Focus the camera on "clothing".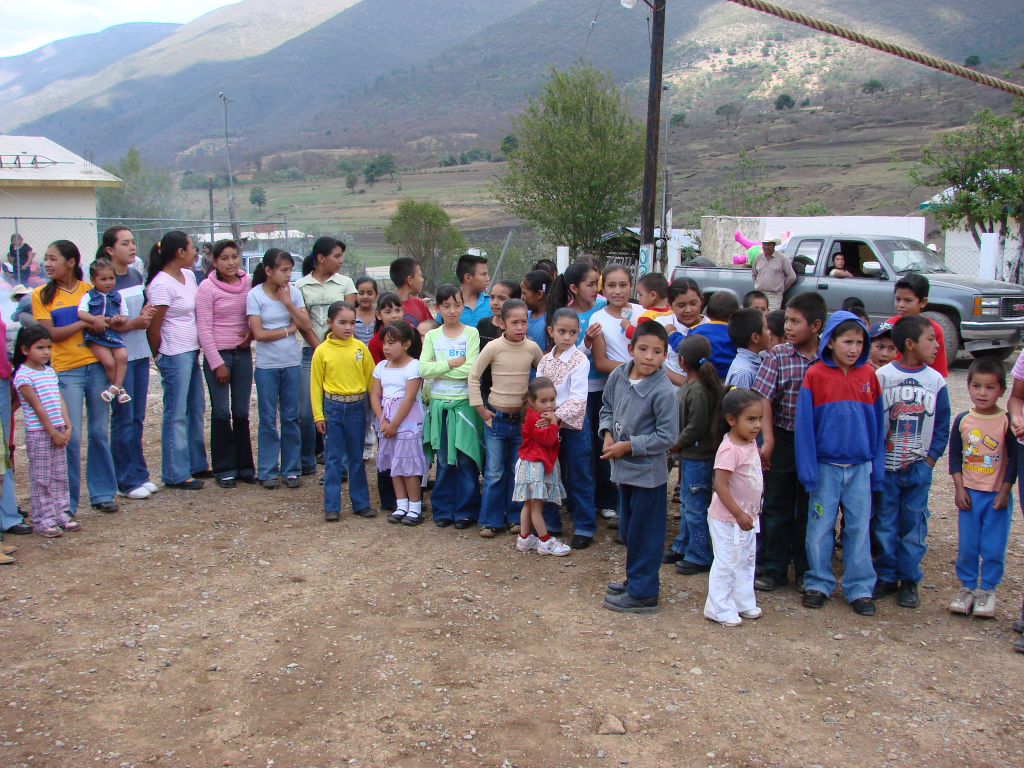
Focus region: 673/378/708/567.
